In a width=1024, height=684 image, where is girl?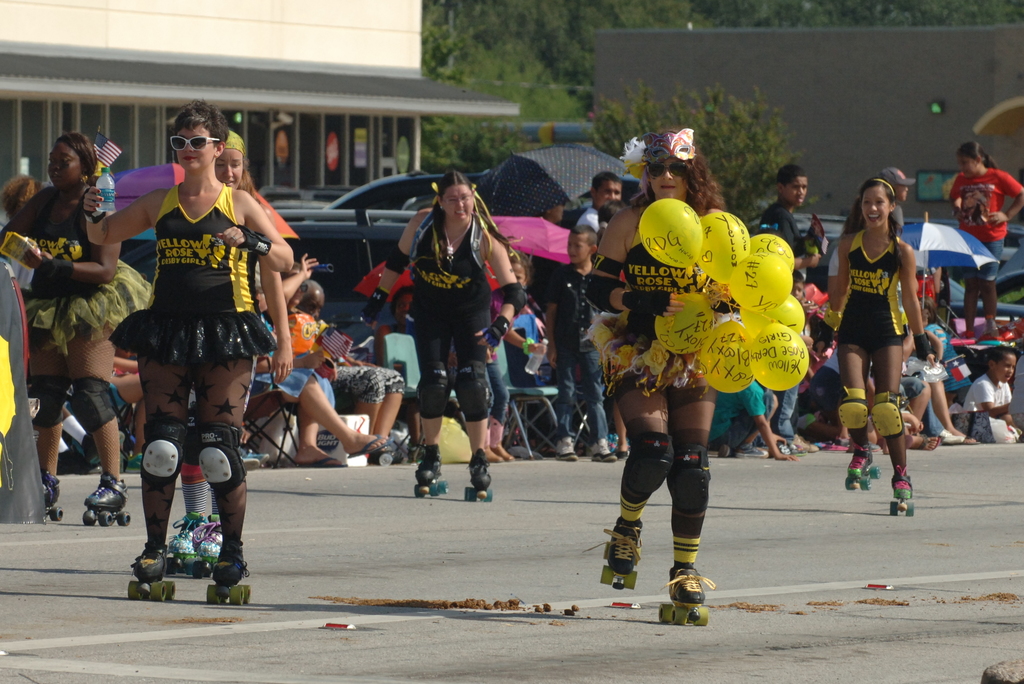
(left=83, top=101, right=292, bottom=594).
